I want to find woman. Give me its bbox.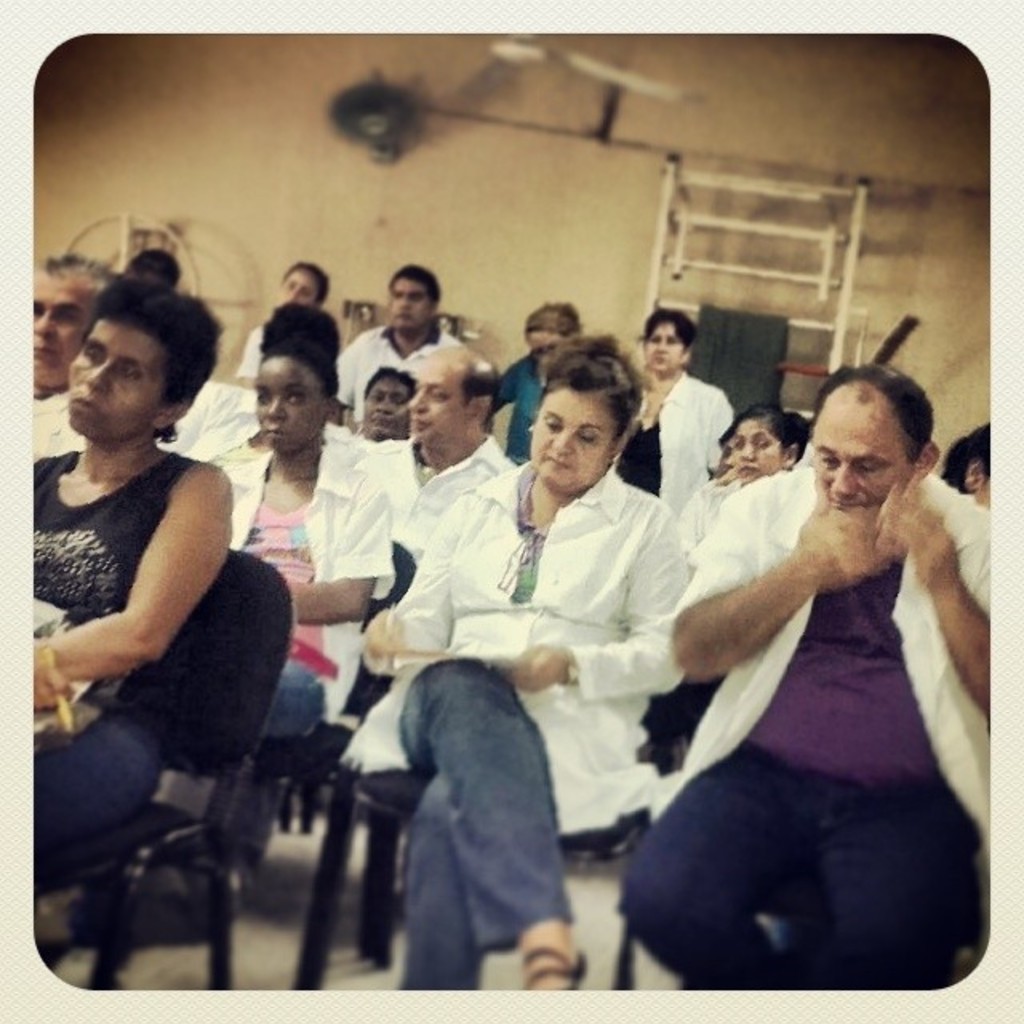
bbox=(379, 320, 712, 990).
